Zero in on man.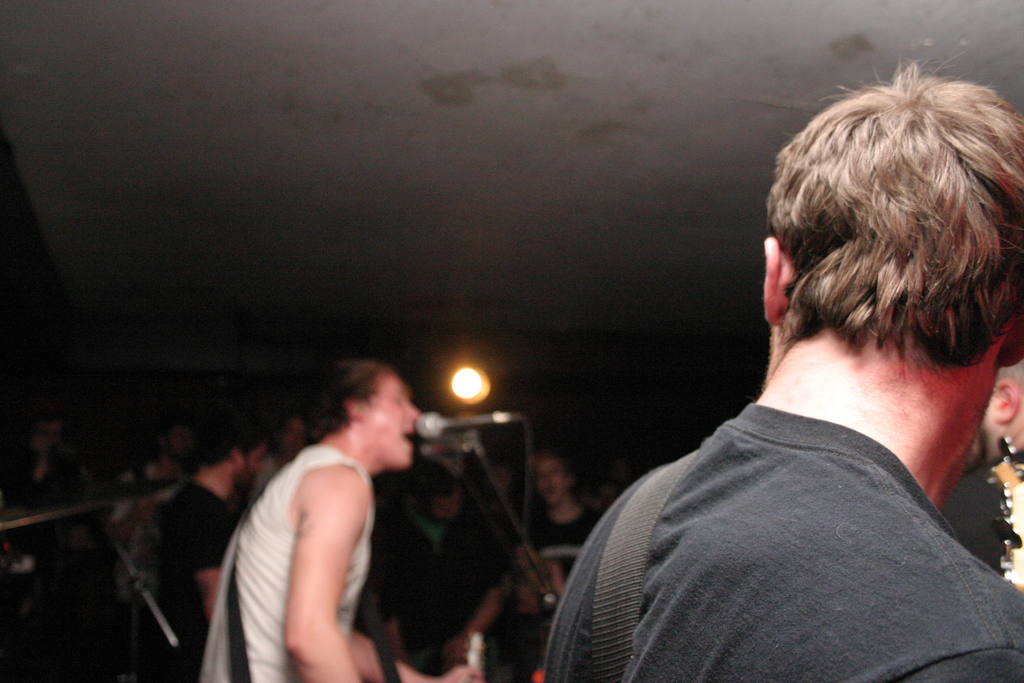
Zeroed in: <region>547, 86, 1023, 667</region>.
